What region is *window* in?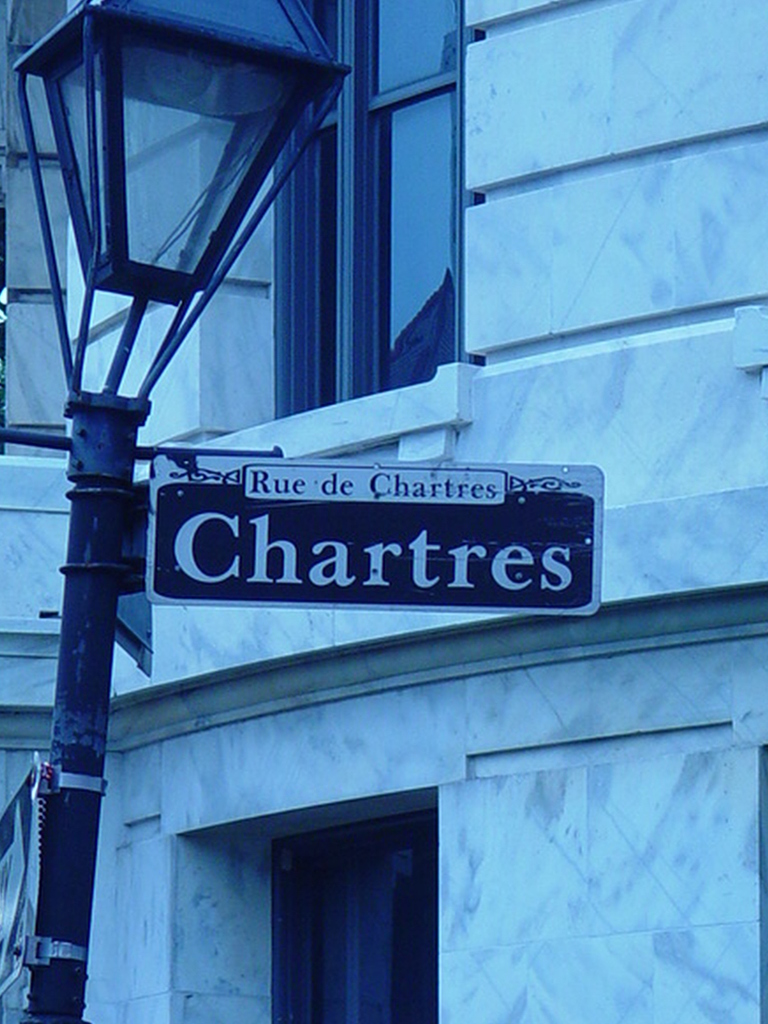
<region>274, 0, 471, 417</region>.
